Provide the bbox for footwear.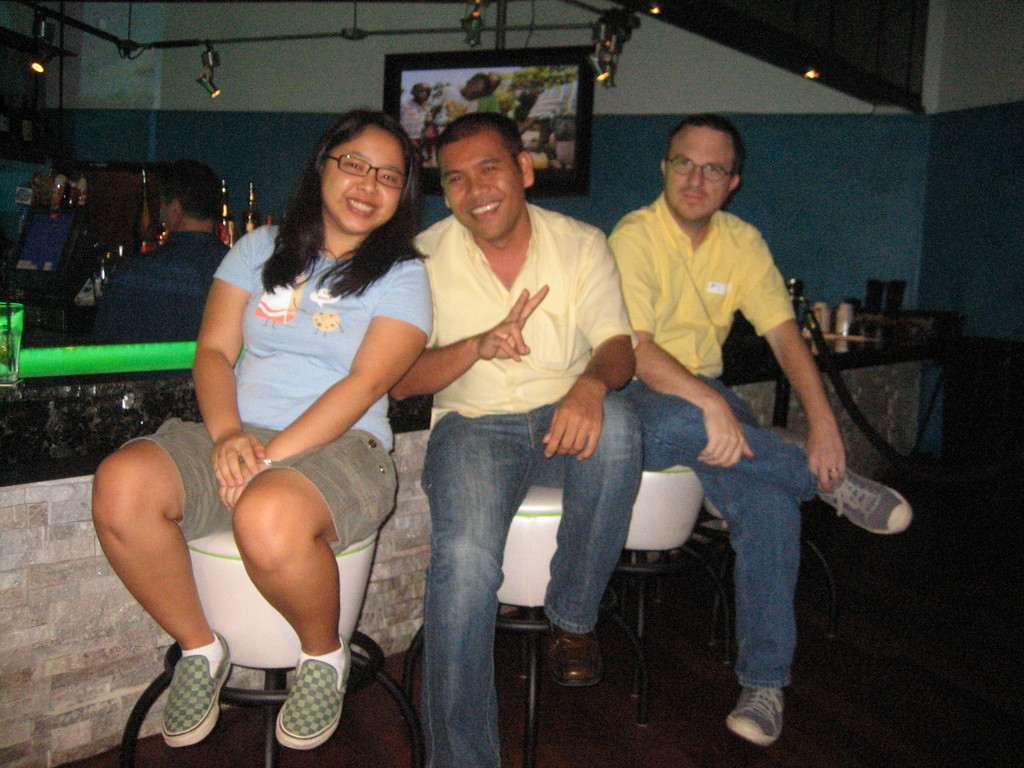
(274, 636, 353, 755).
